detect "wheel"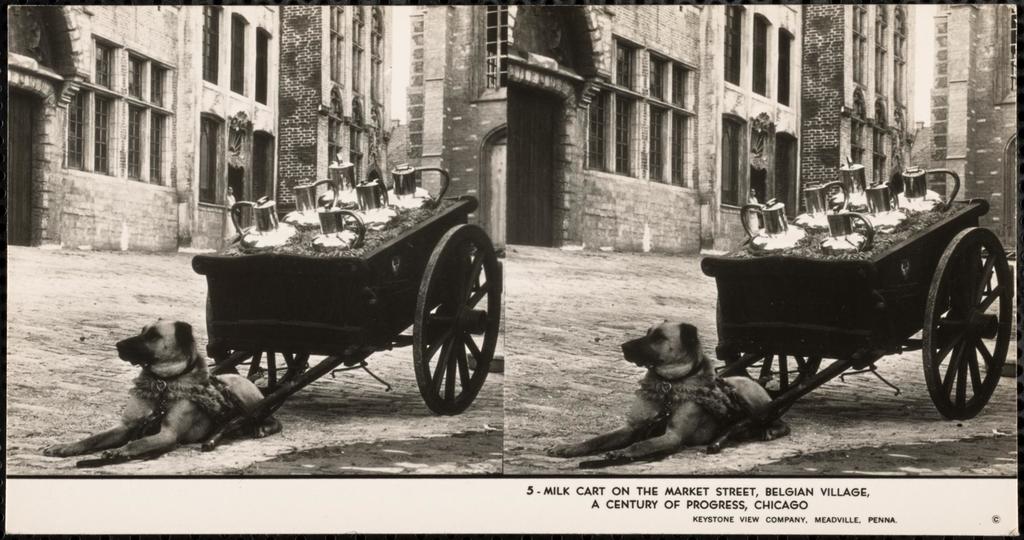
rect(203, 286, 301, 385)
